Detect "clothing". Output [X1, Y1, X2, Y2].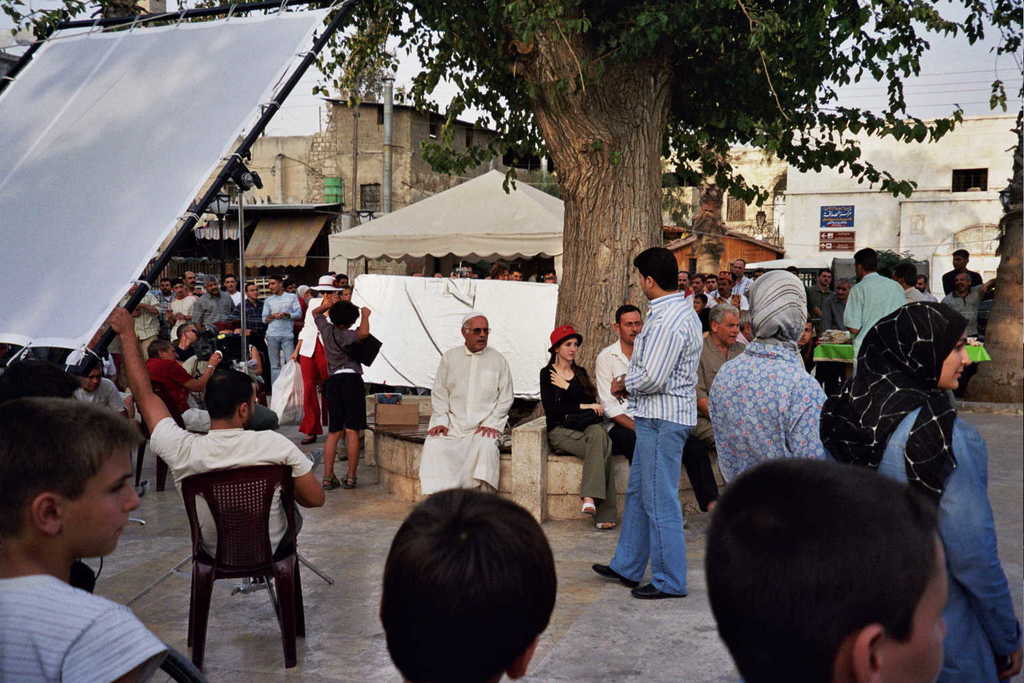
[541, 361, 626, 528].
